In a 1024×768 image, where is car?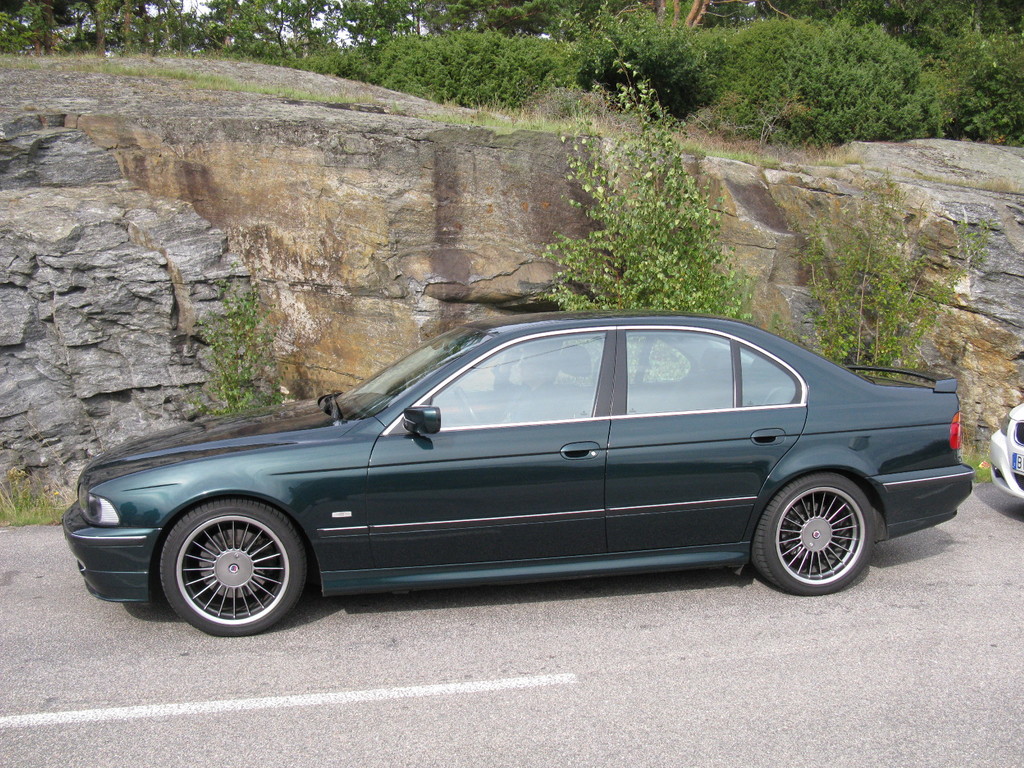
[left=986, top=400, right=1023, bottom=504].
